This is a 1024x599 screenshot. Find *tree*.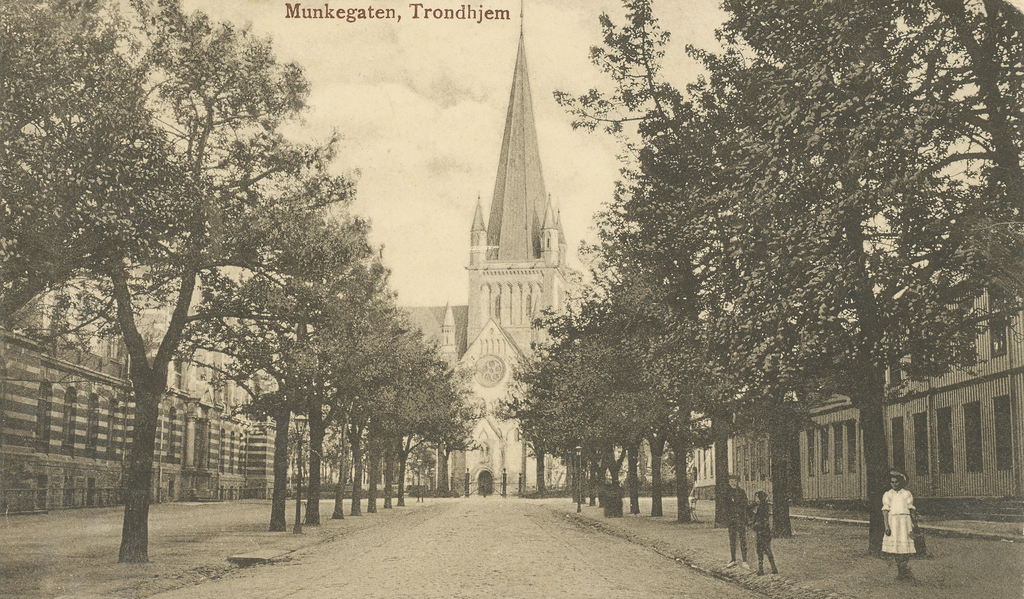
Bounding box: (522, 268, 675, 518).
